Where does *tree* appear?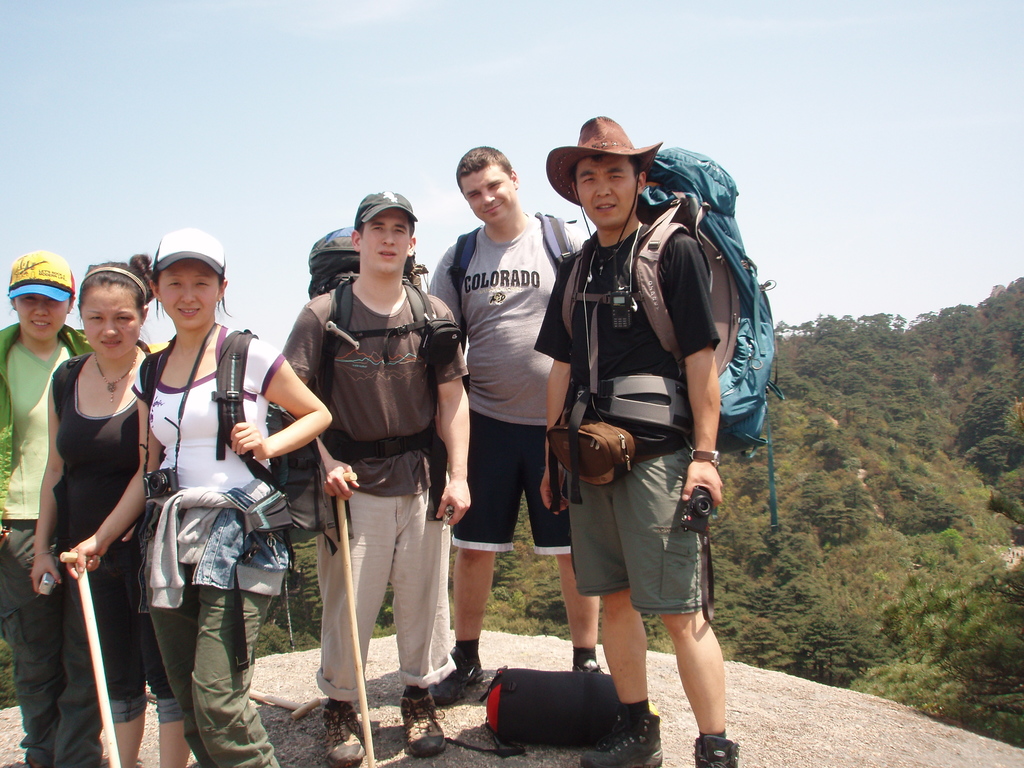
Appears at region(776, 320, 785, 341).
